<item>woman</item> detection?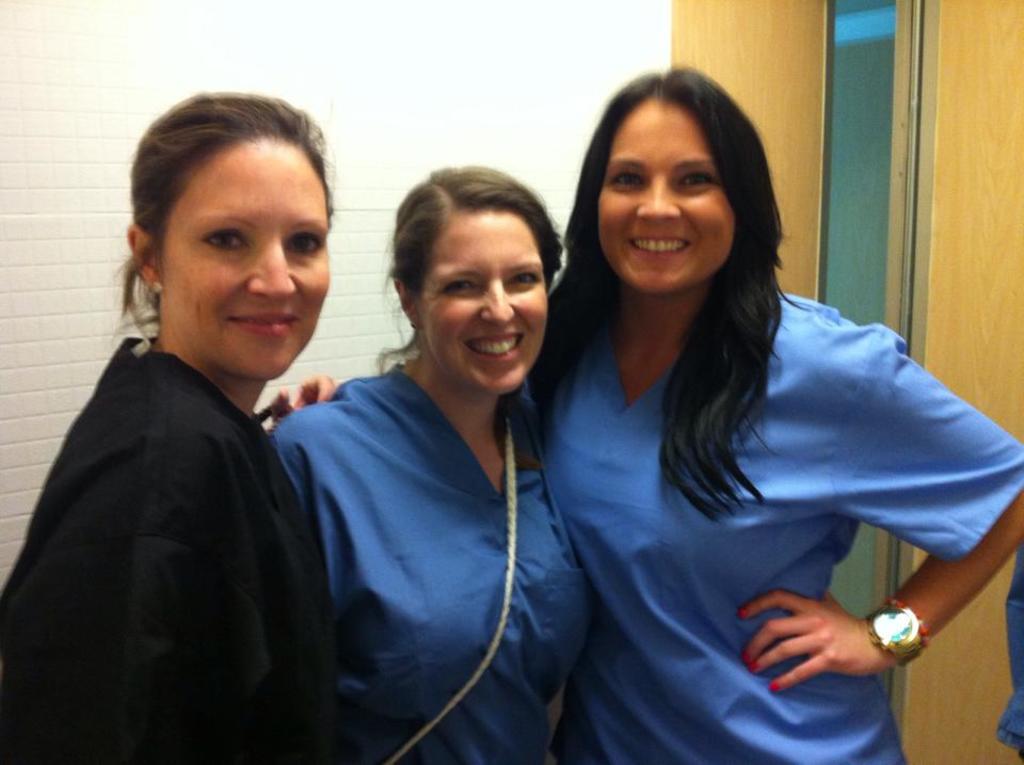
x1=262, y1=158, x2=603, y2=764
